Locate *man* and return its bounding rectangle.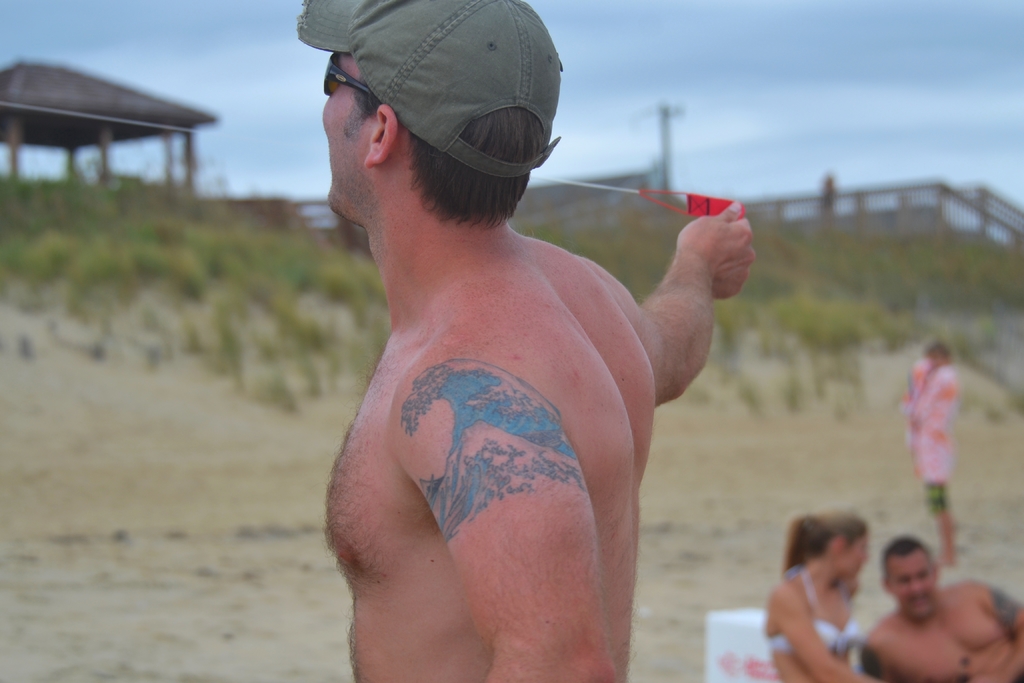
crop(302, 0, 750, 682).
